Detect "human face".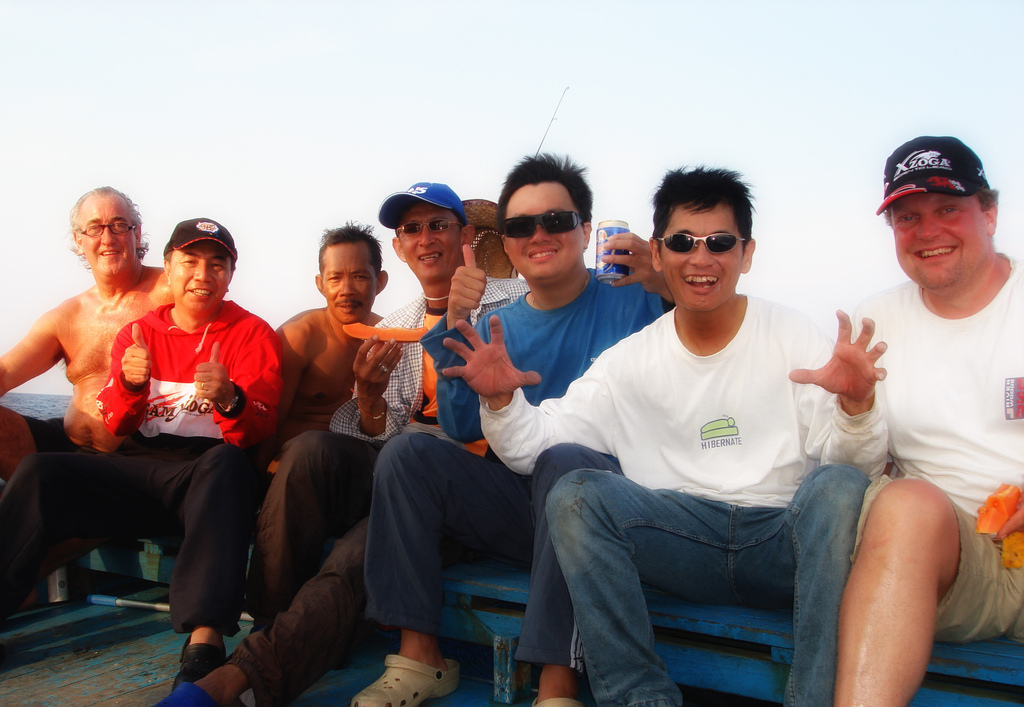
Detected at select_region(168, 243, 228, 311).
